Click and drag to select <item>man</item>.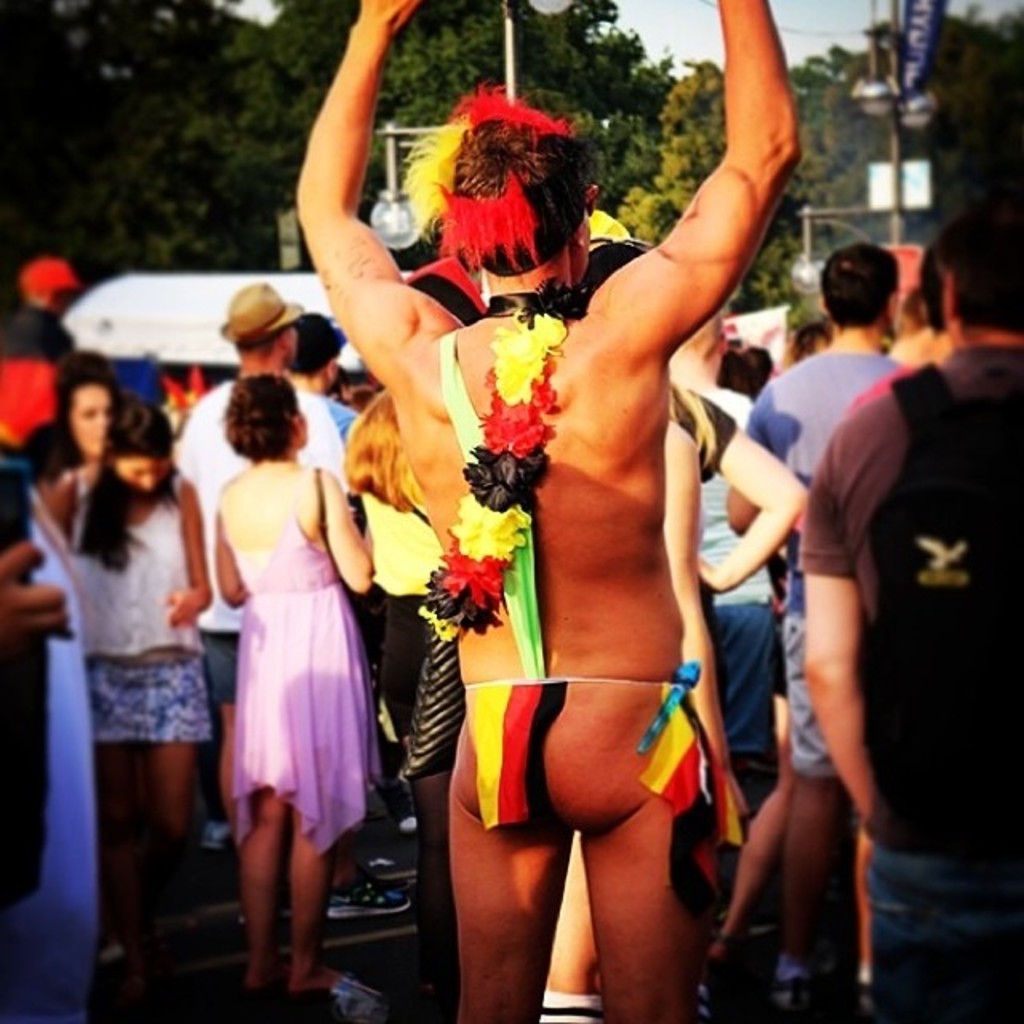
Selection: {"left": 806, "top": 182, "right": 1022, "bottom": 1022}.
